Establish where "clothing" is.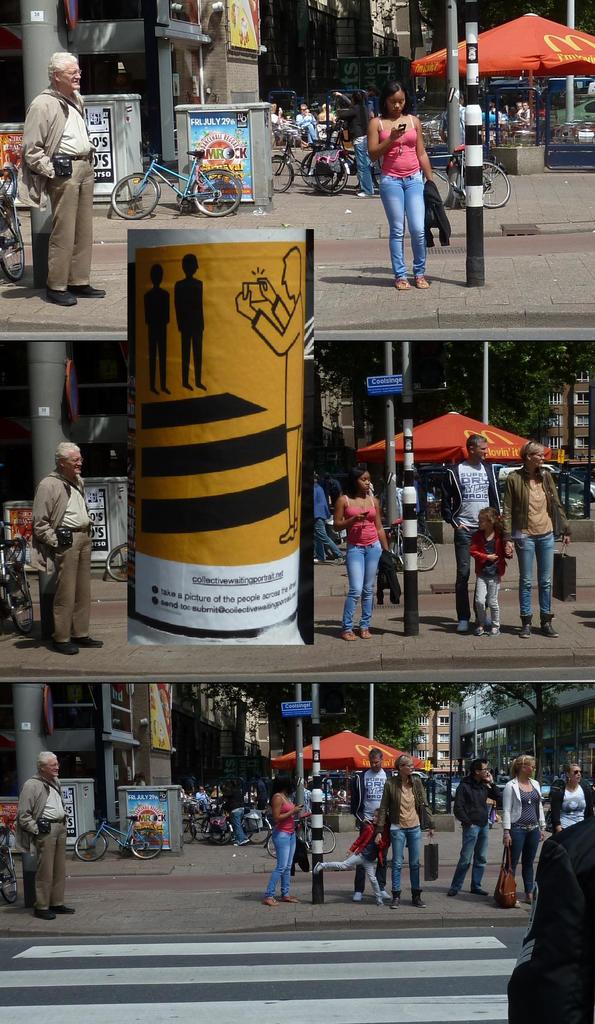
Established at (440, 461, 502, 620).
